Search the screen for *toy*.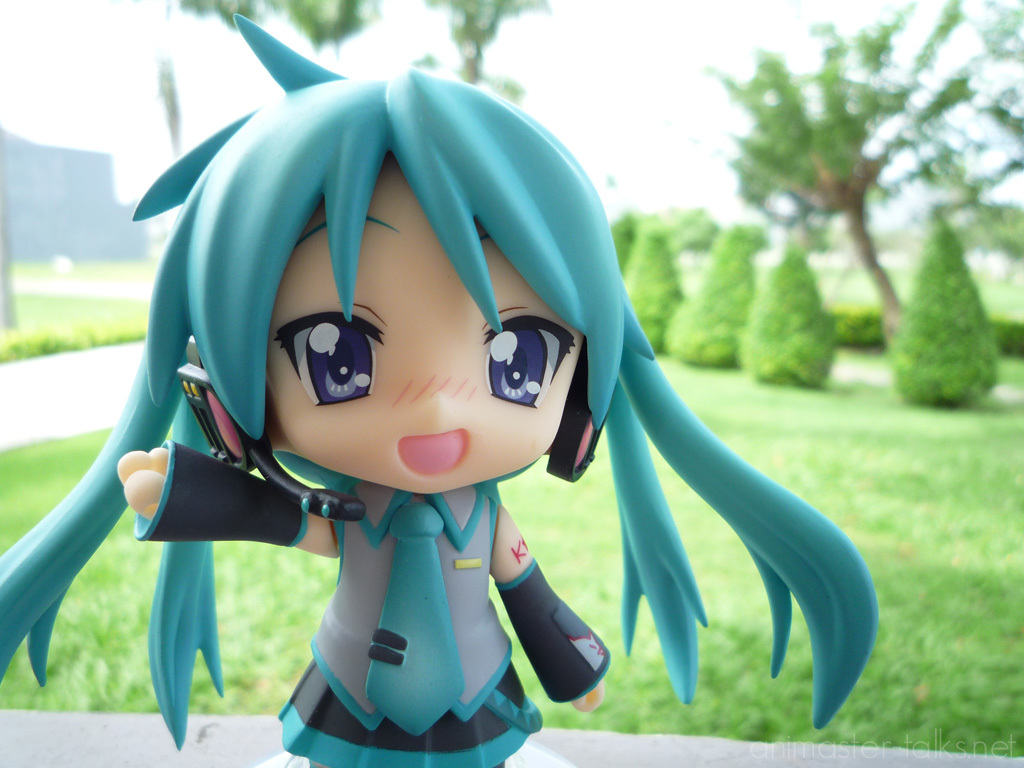
Found at (x1=0, y1=11, x2=879, y2=767).
